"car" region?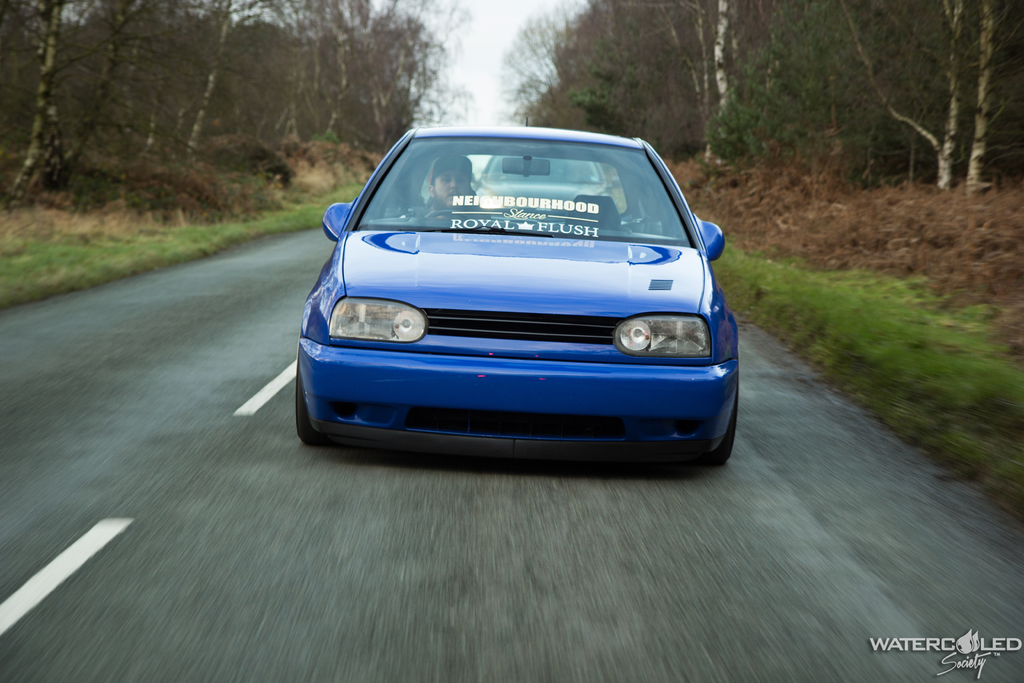
rect(483, 160, 610, 210)
